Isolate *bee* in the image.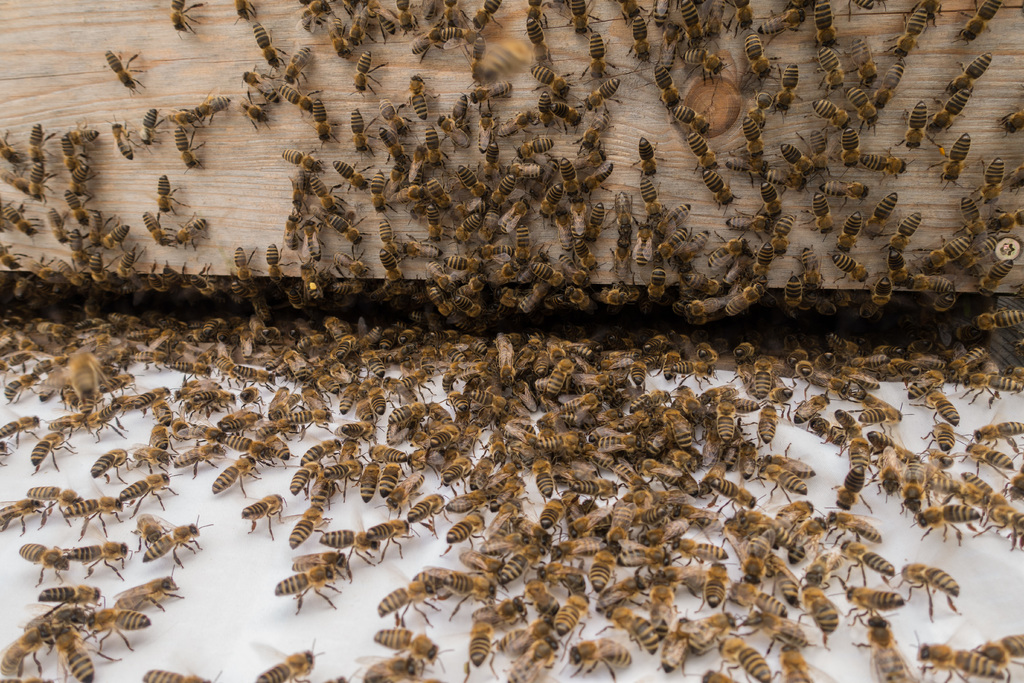
Isolated region: {"x1": 796, "y1": 584, "x2": 841, "y2": 644}.
